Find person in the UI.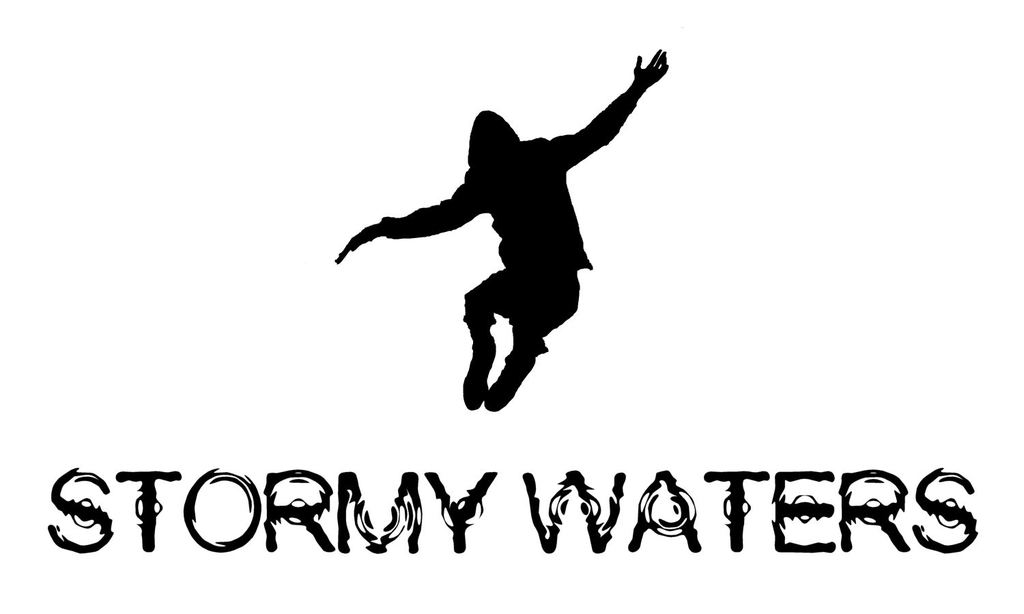
UI element at <bbox>364, 39, 670, 445</bbox>.
